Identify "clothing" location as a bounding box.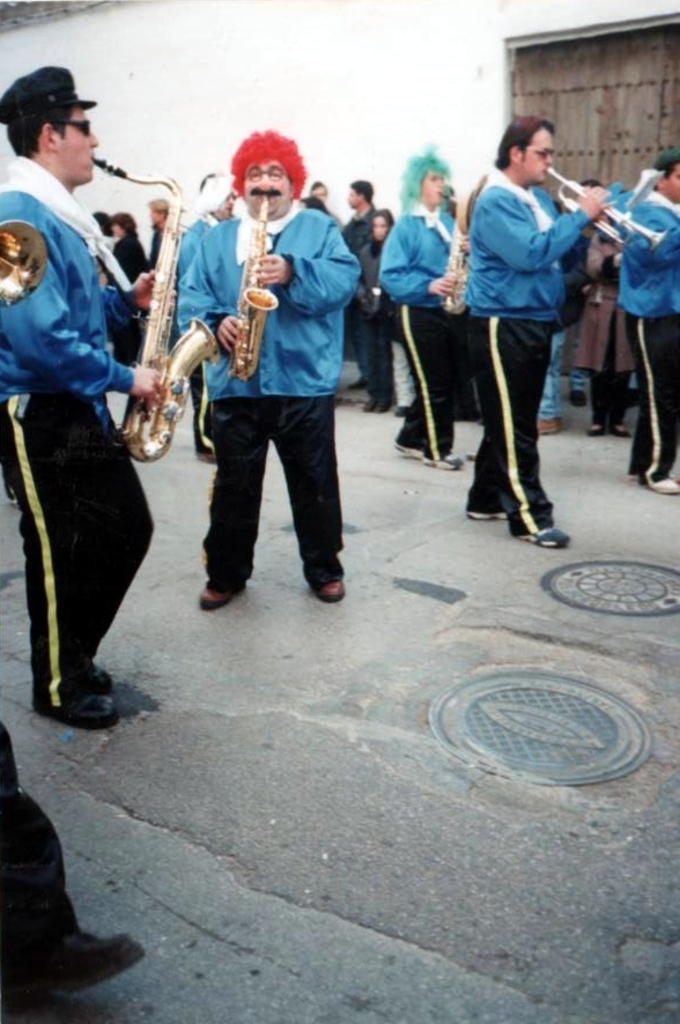
[x1=377, y1=207, x2=457, y2=462].
